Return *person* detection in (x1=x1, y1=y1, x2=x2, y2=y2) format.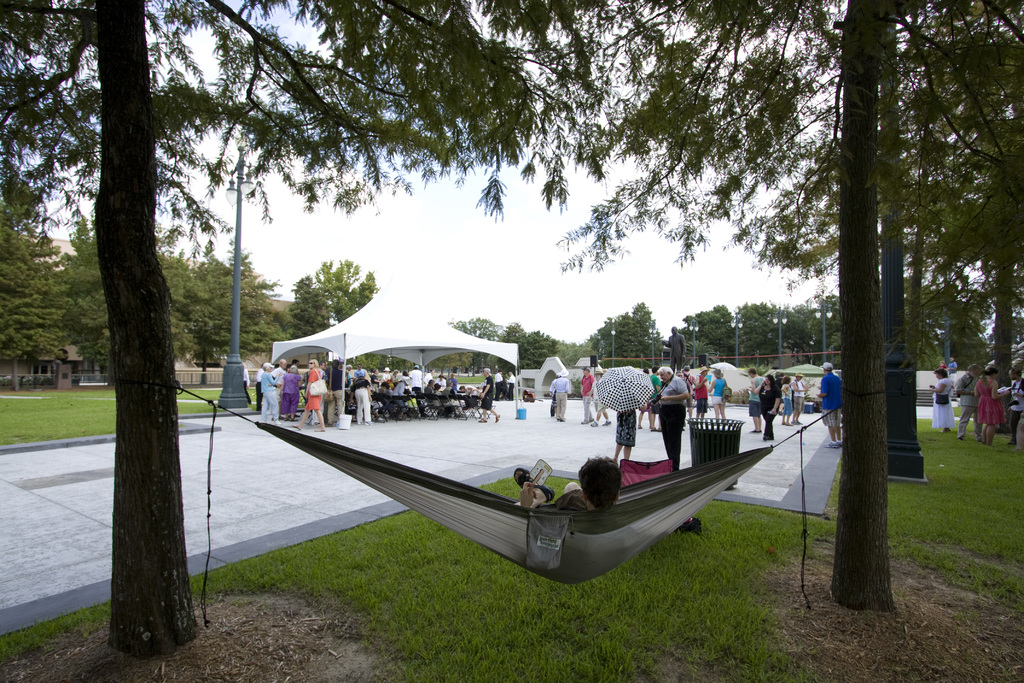
(x1=613, y1=409, x2=636, y2=459).
